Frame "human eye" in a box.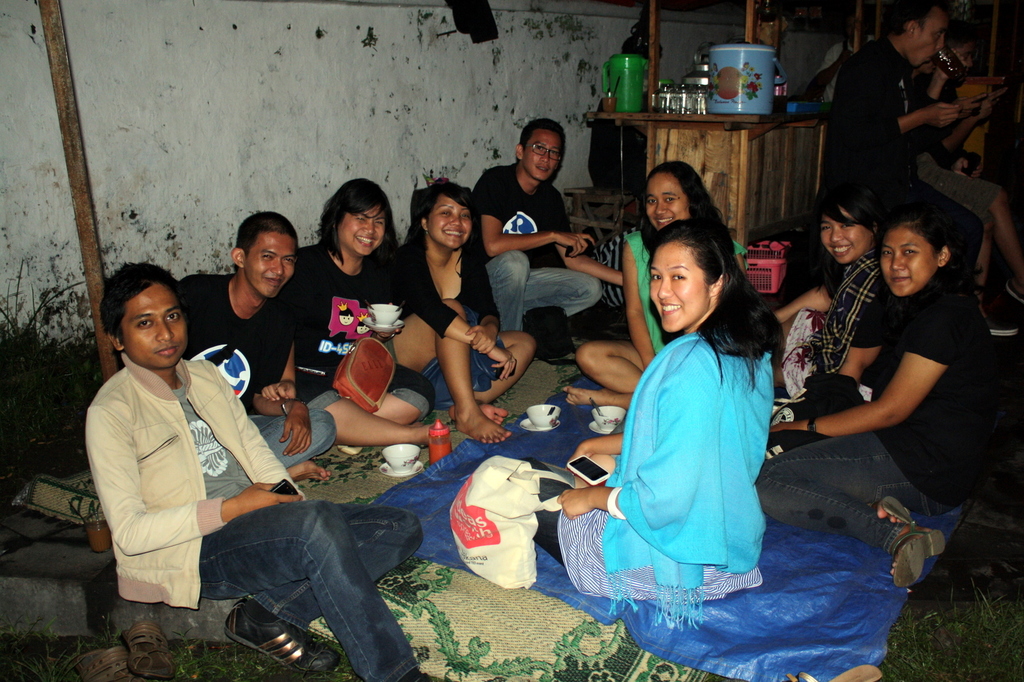
[439, 209, 450, 216].
